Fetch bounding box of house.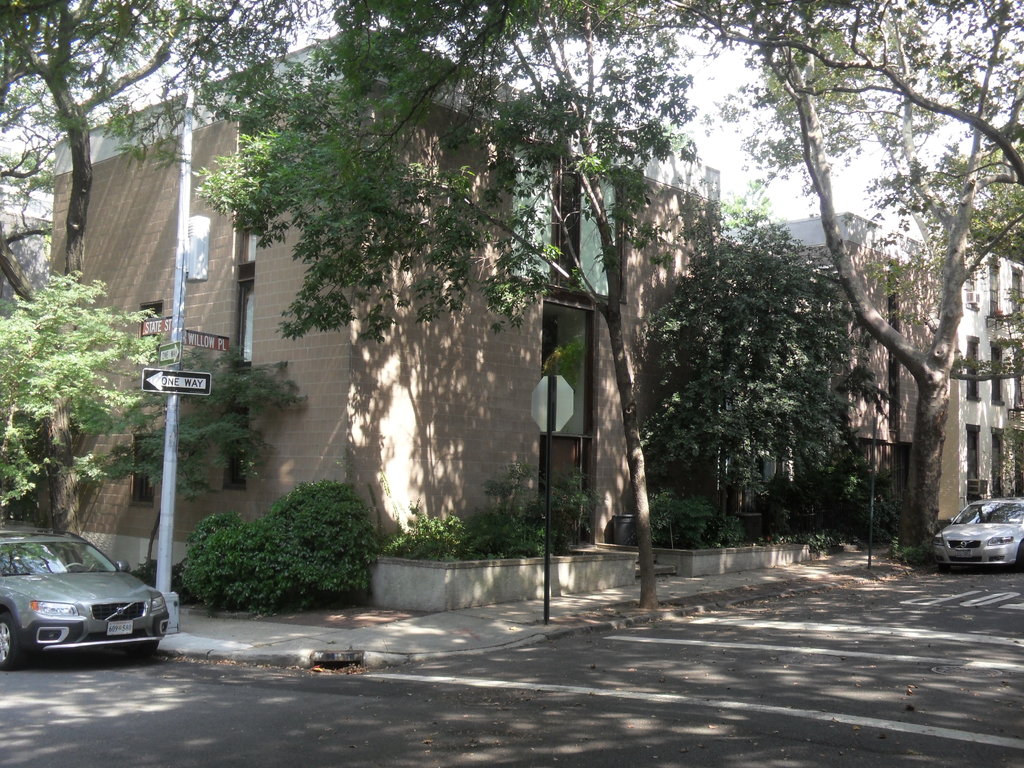
Bbox: l=913, t=223, r=1023, b=531.
